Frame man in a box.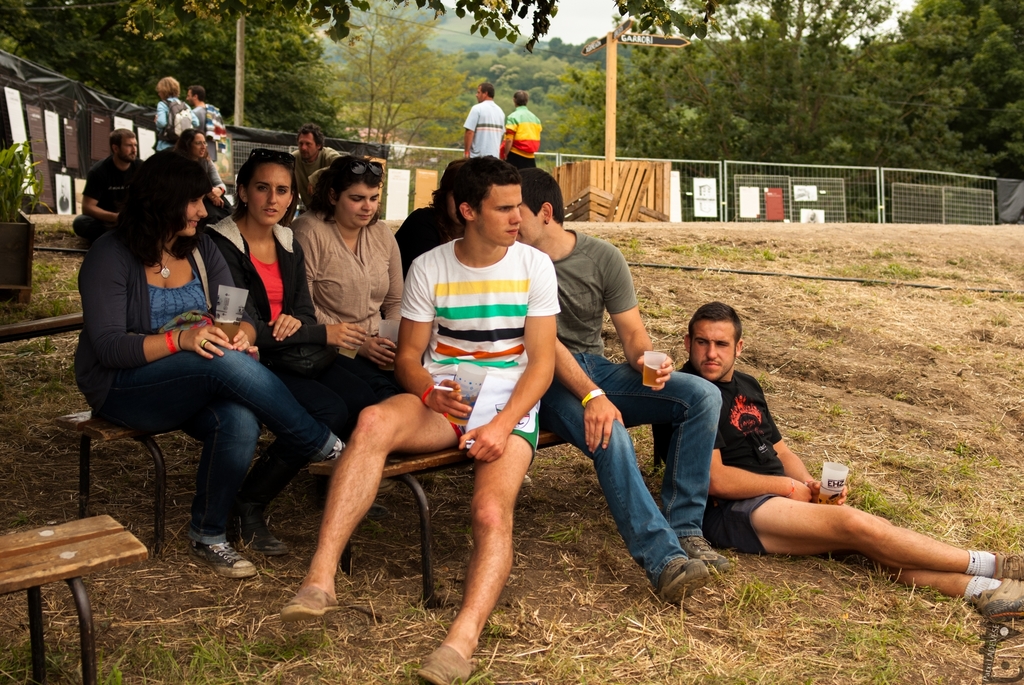
280:153:559:684.
